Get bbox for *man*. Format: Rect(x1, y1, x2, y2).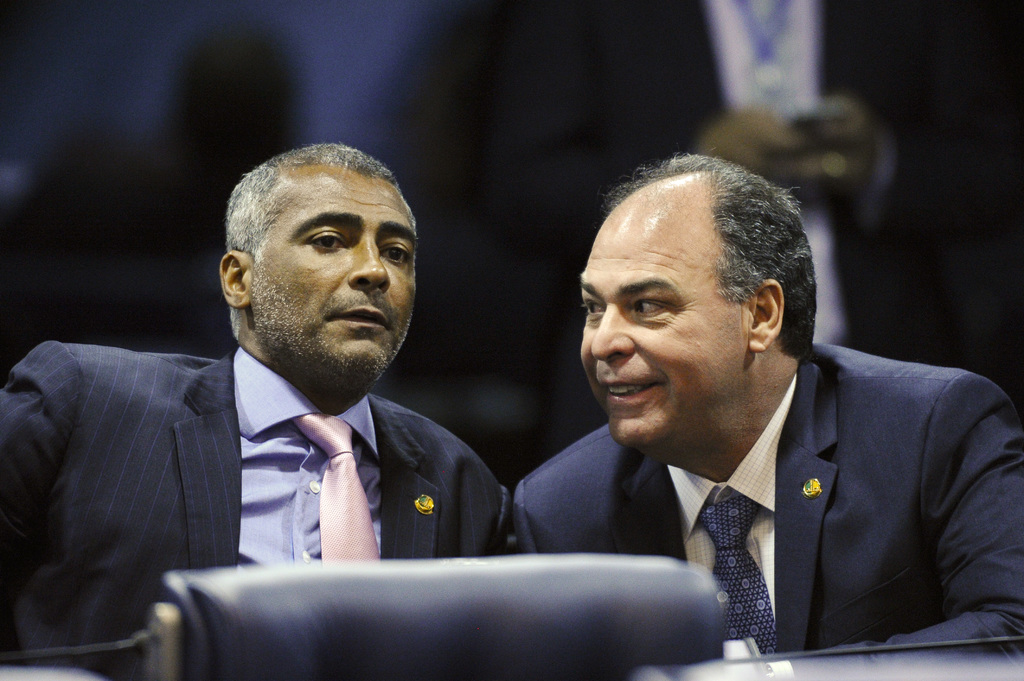
Rect(395, 0, 1022, 490).
